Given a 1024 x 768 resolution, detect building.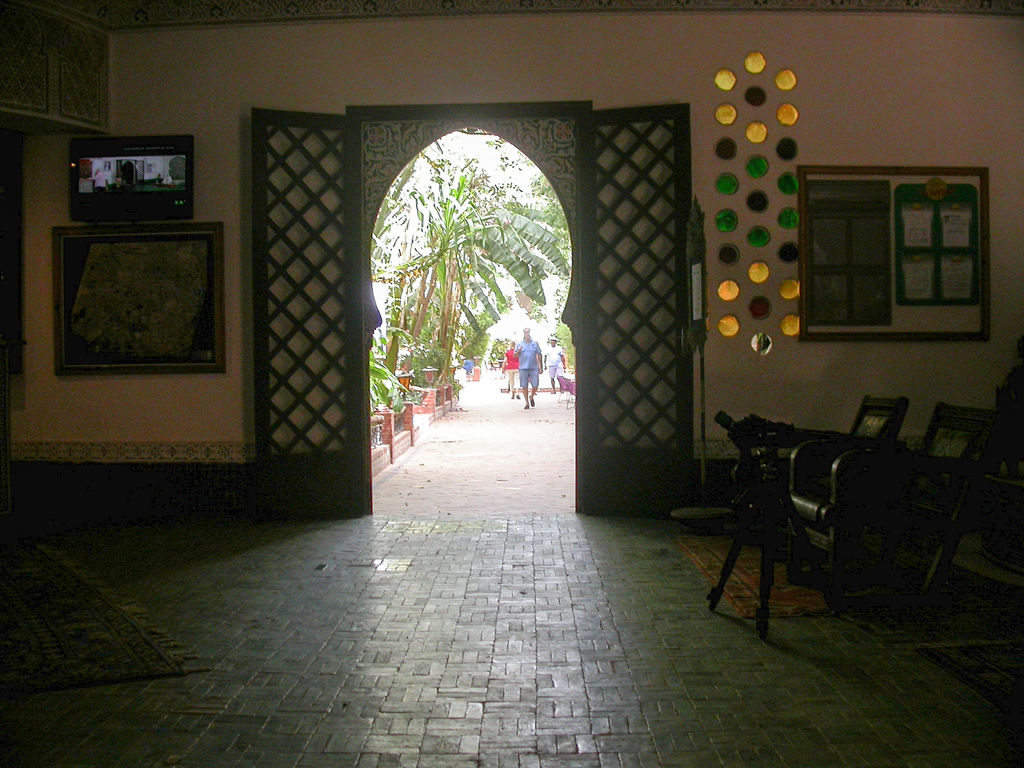
0/0/1023/766.
